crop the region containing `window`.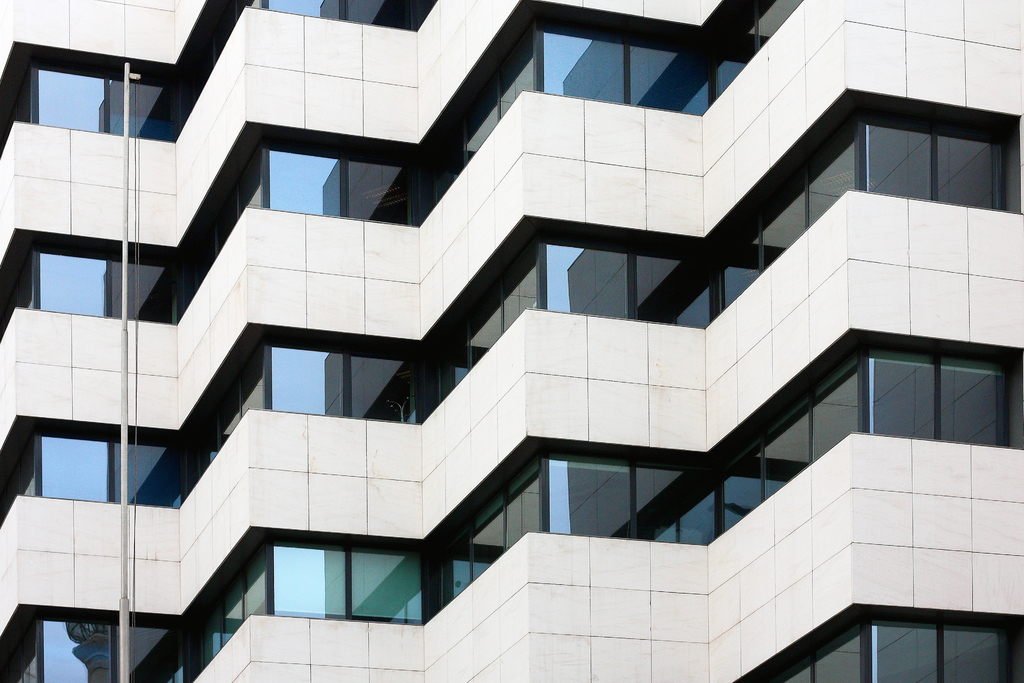
Crop region: 0,83,1023,524.
